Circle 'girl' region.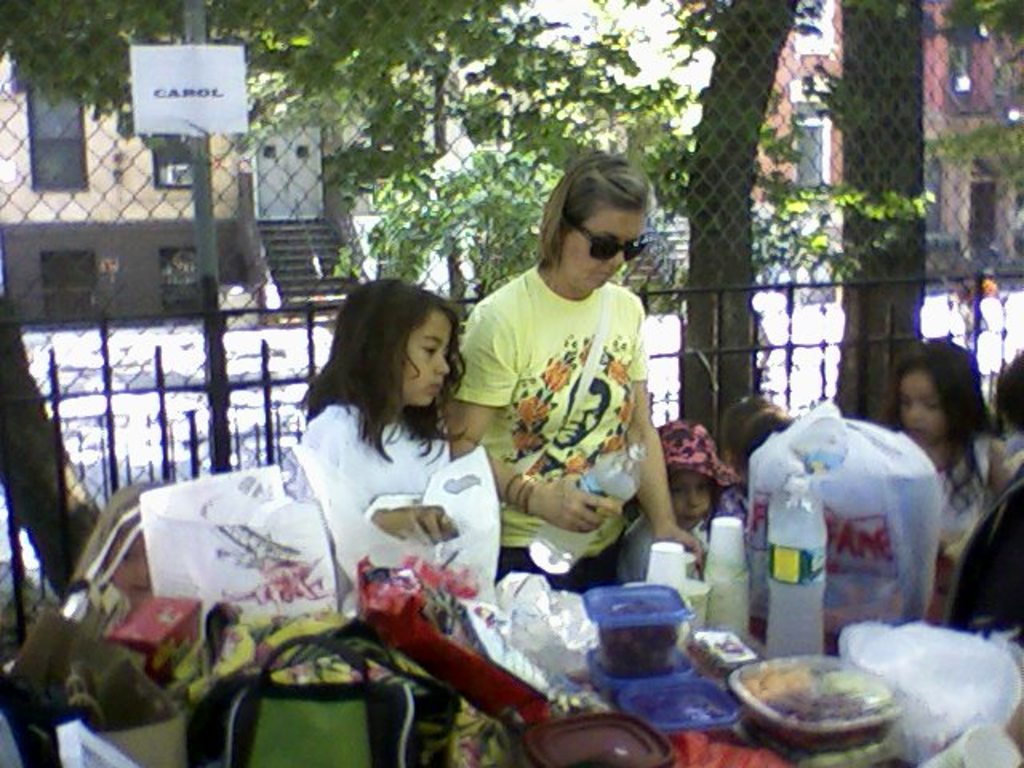
Region: [885, 325, 1014, 635].
